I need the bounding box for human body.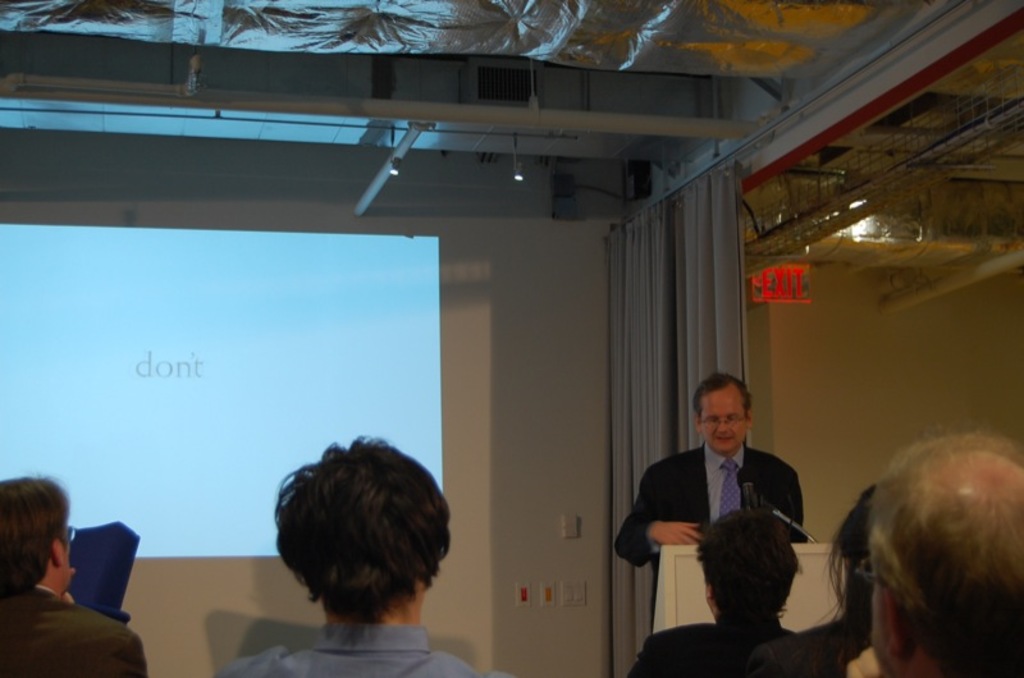
Here it is: [0, 582, 146, 677].
